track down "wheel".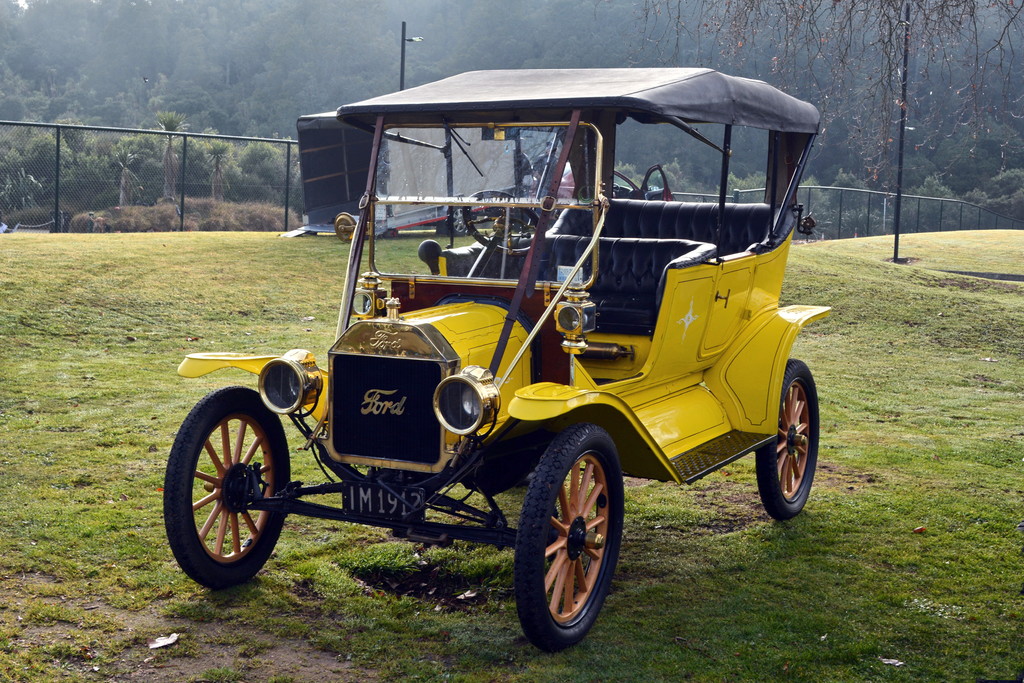
Tracked to {"x1": 163, "y1": 388, "x2": 289, "y2": 591}.
